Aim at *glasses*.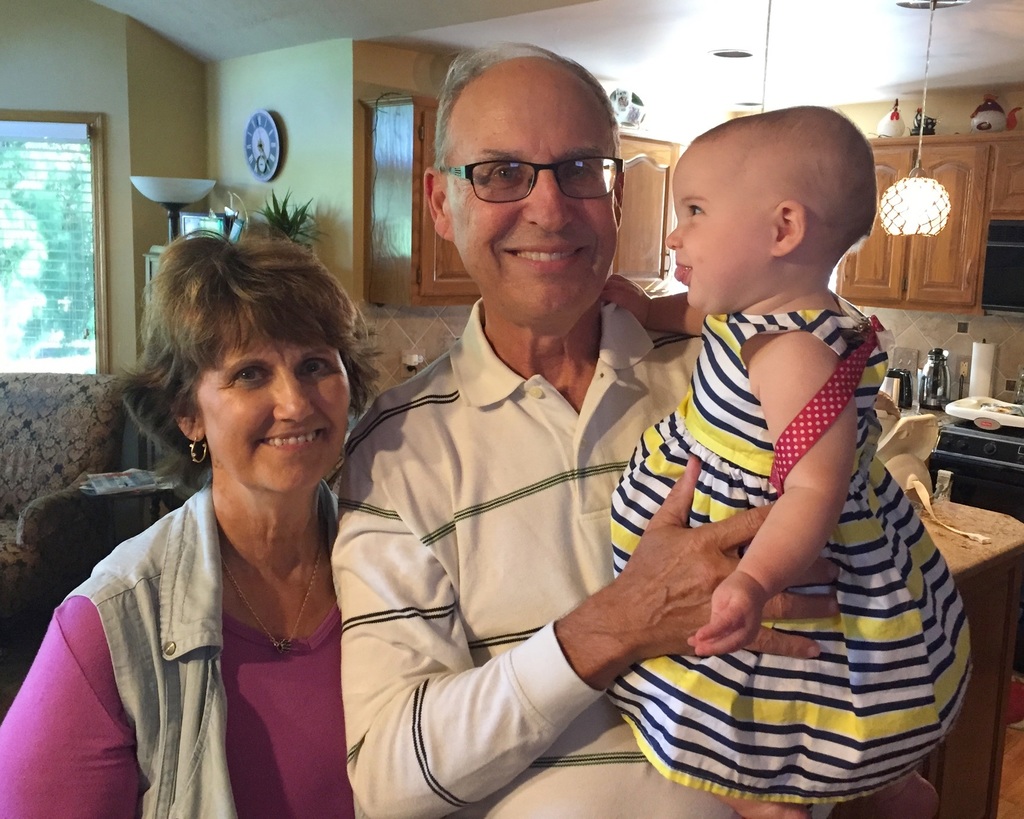
Aimed at Rect(434, 153, 623, 204).
